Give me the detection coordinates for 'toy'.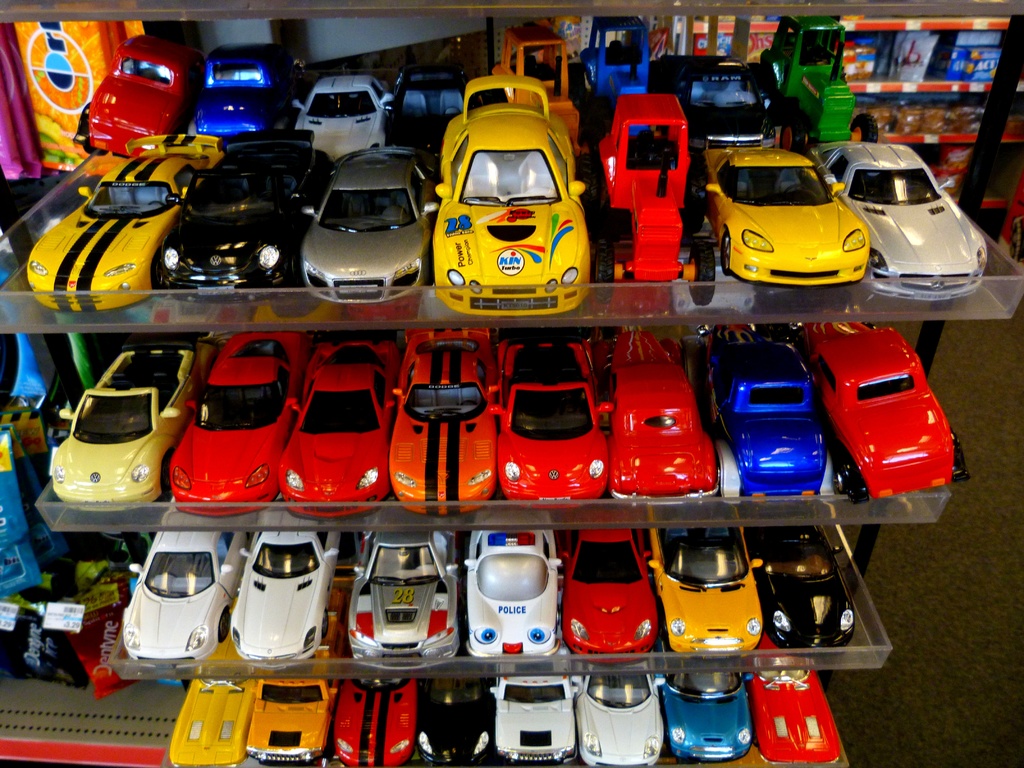
70, 38, 211, 164.
